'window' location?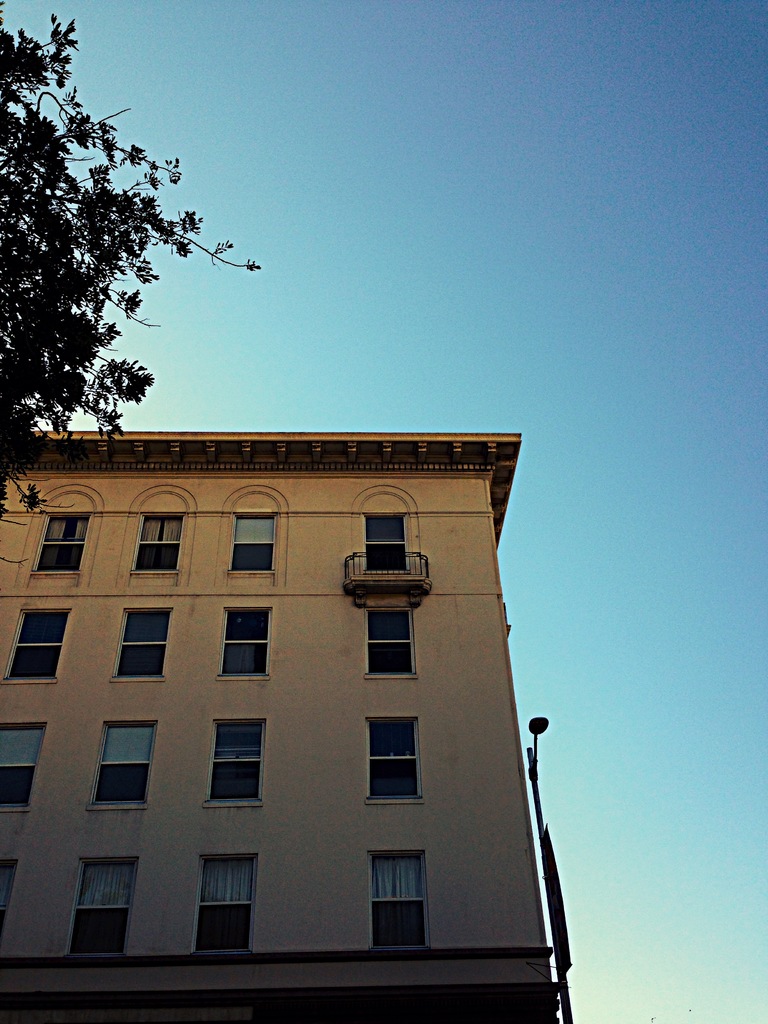
crop(212, 722, 269, 797)
